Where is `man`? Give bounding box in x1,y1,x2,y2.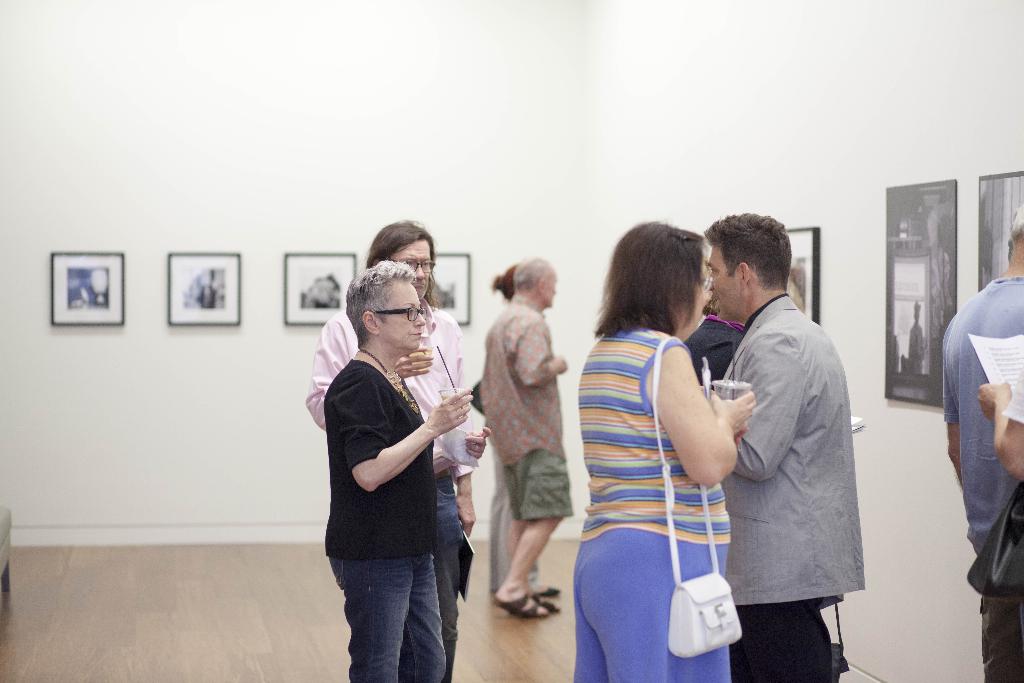
316,259,493,682.
